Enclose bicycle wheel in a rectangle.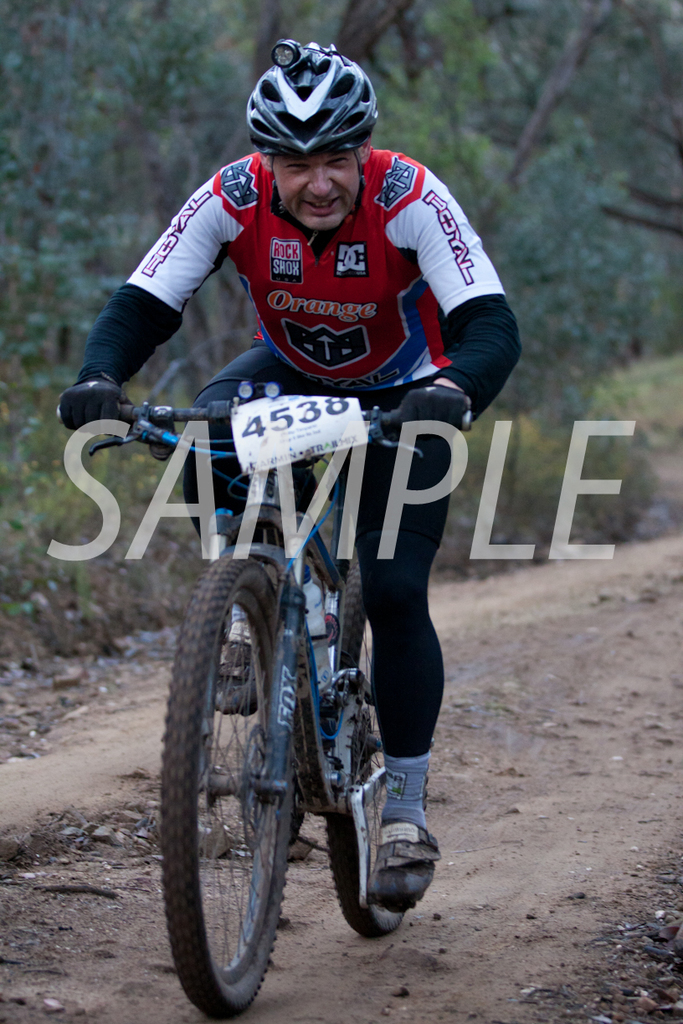
{"left": 167, "top": 556, "right": 297, "bottom": 1018}.
